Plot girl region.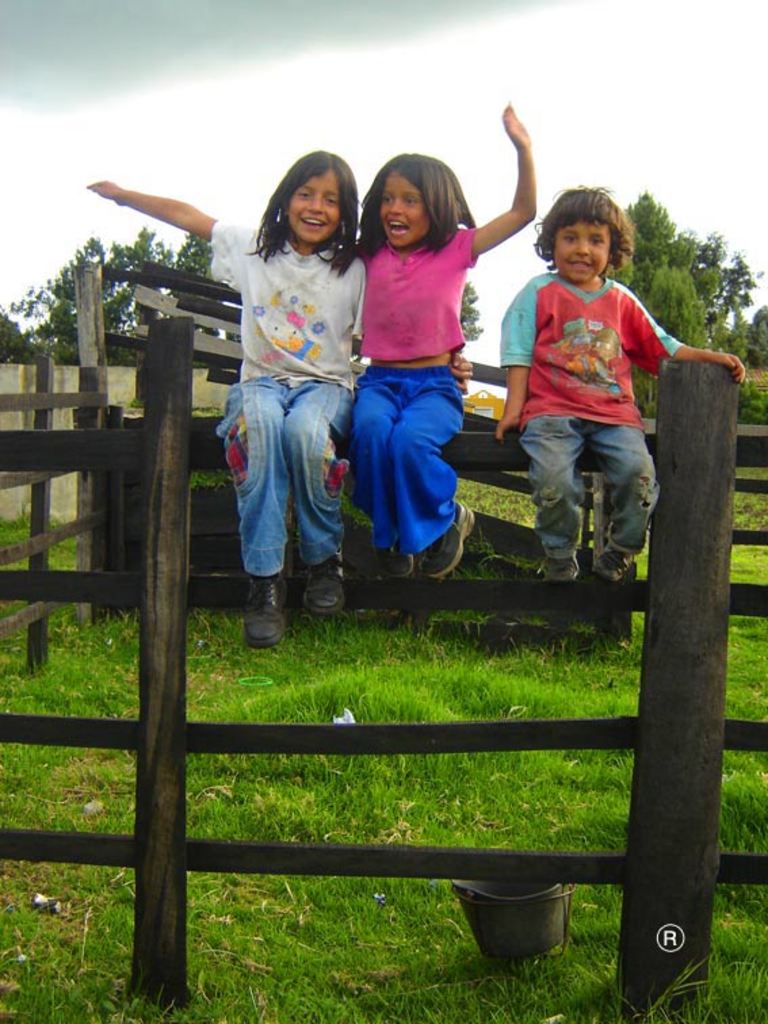
Plotted at (x1=89, y1=149, x2=469, y2=650).
